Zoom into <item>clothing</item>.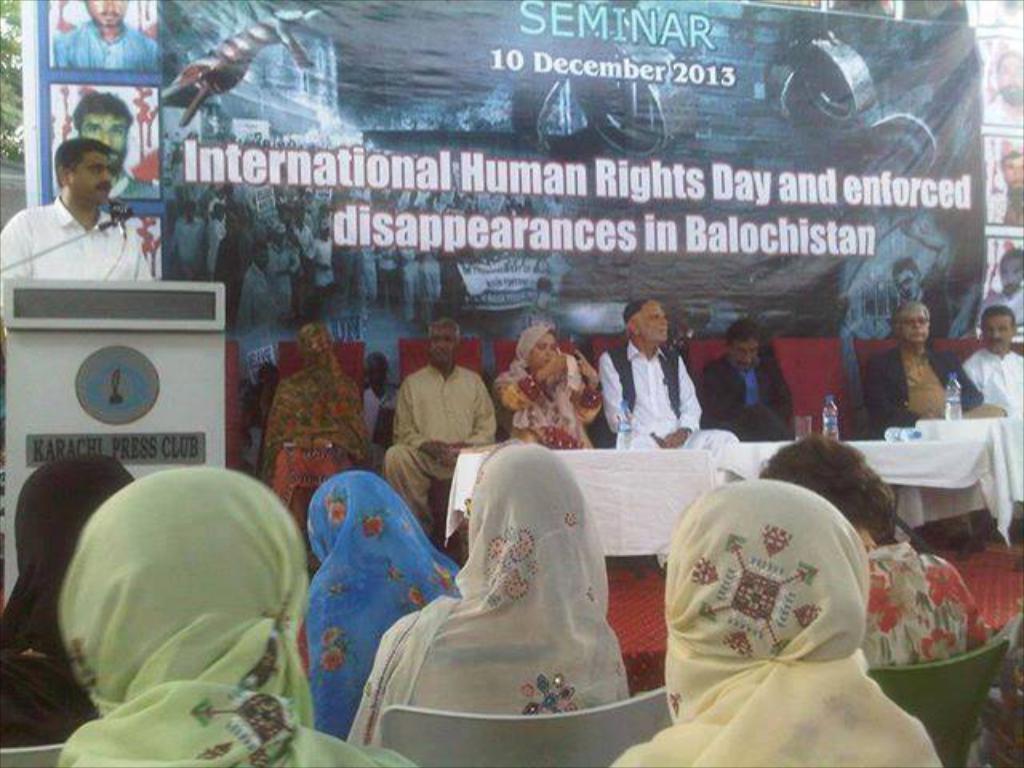
Zoom target: [699,358,795,443].
